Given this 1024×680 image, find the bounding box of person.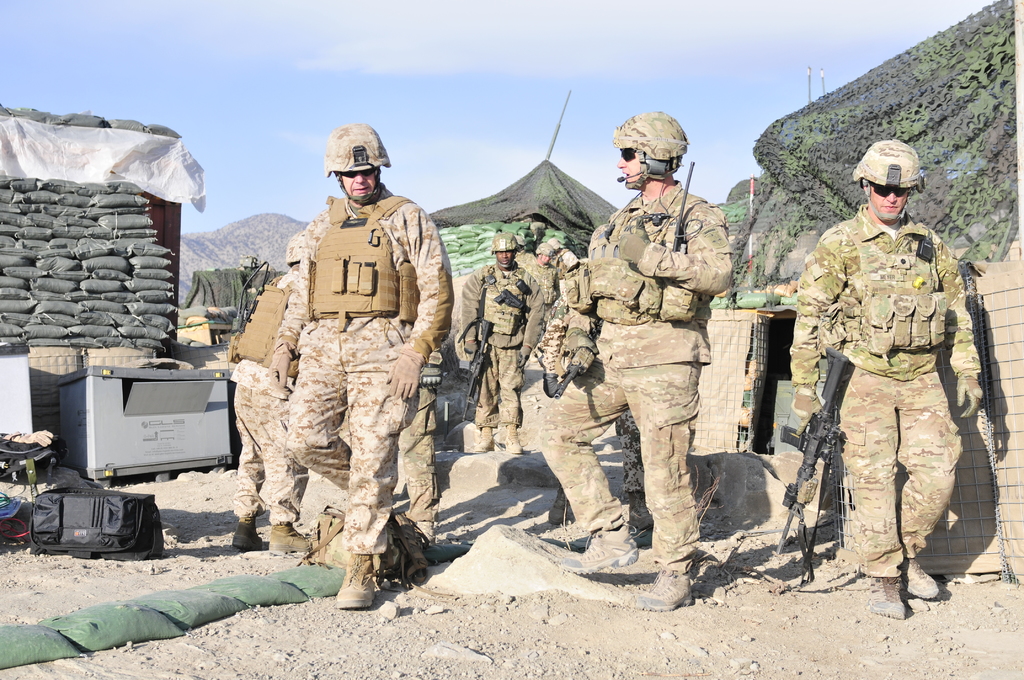
545 254 659 538.
